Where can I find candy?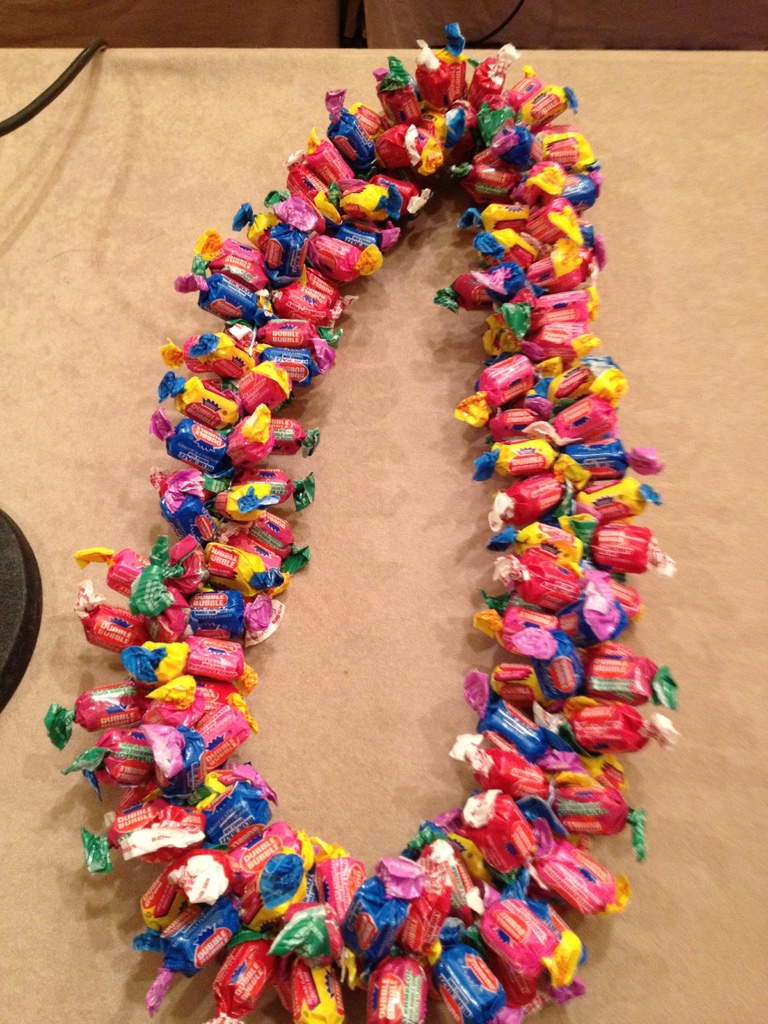
You can find it at [left=45, top=38, right=706, bottom=940].
